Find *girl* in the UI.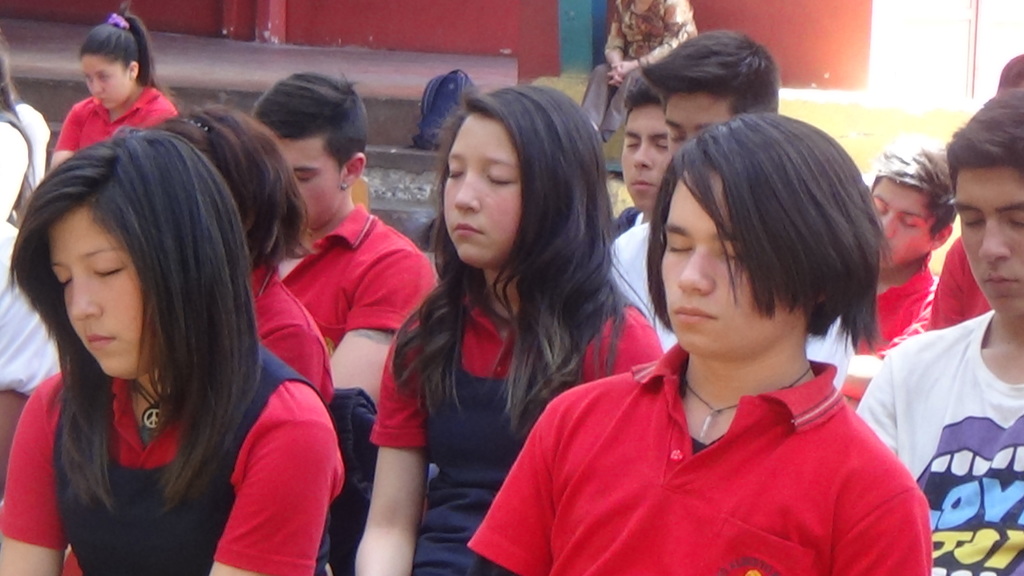
UI element at bbox=(0, 133, 345, 575).
